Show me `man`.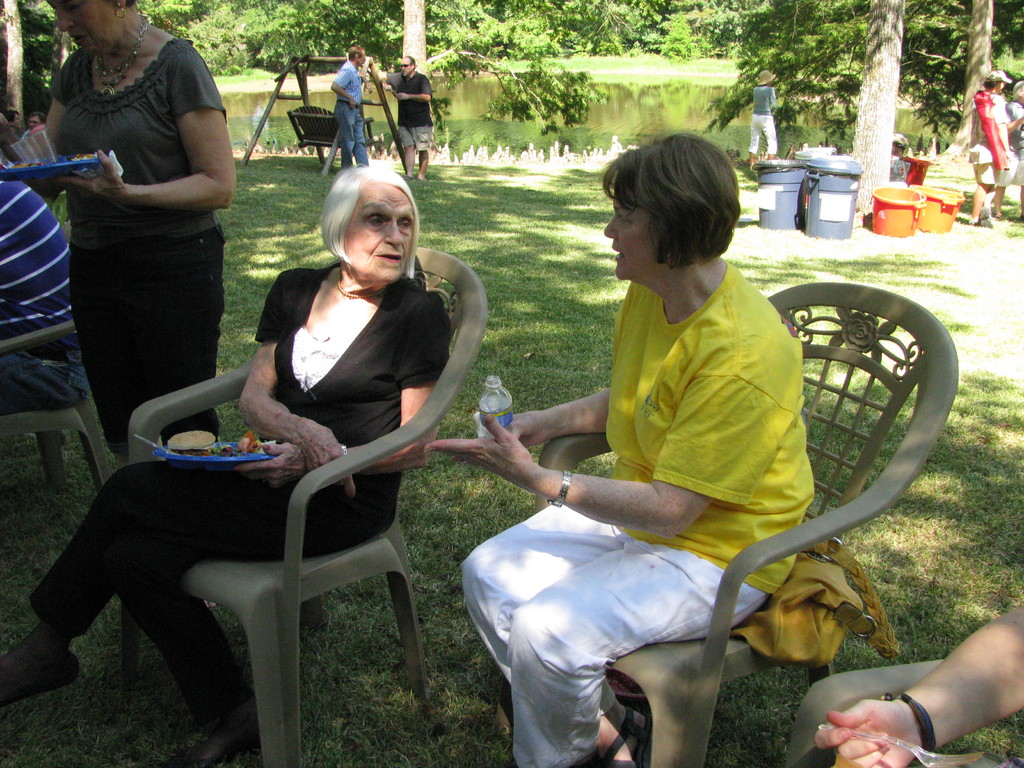
`man` is here: [x1=973, y1=73, x2=1011, y2=225].
